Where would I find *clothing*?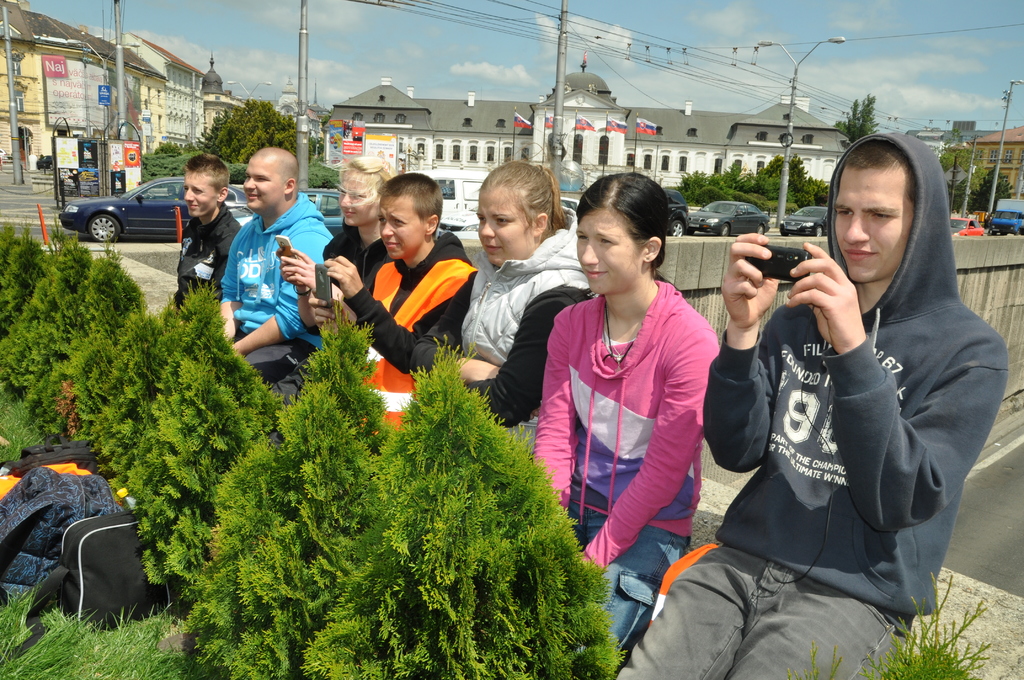
At region(340, 230, 479, 433).
